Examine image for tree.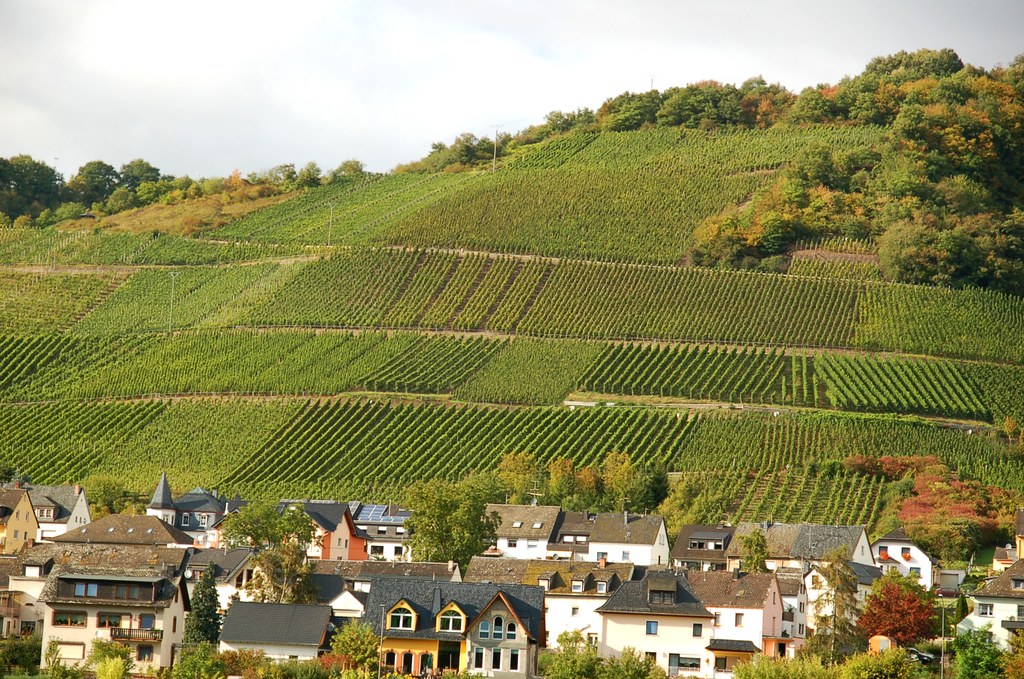
Examination result: (x1=812, y1=544, x2=856, y2=667).
